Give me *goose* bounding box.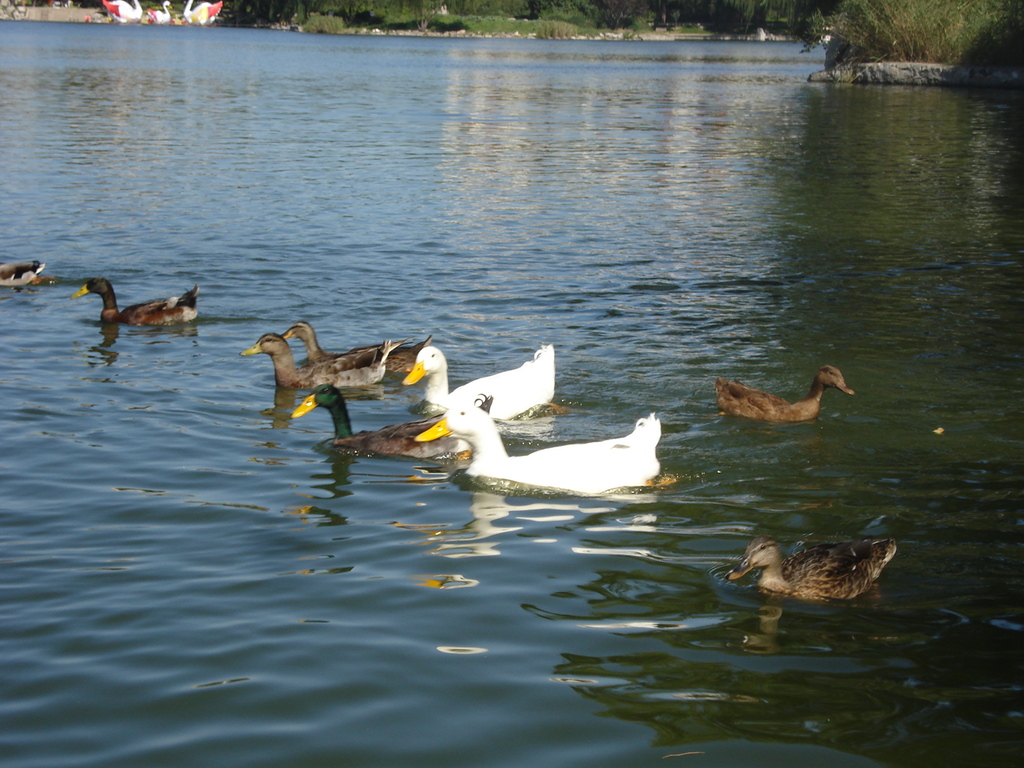
<box>280,387,427,454</box>.
